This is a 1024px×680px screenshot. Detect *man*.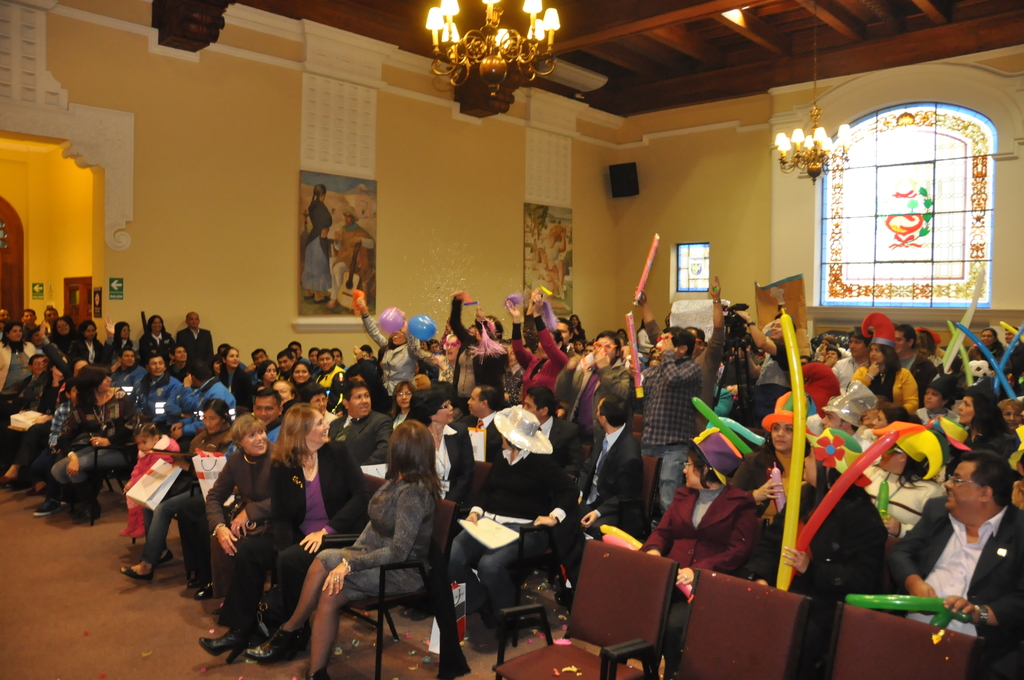
<box>38,310,60,335</box>.
